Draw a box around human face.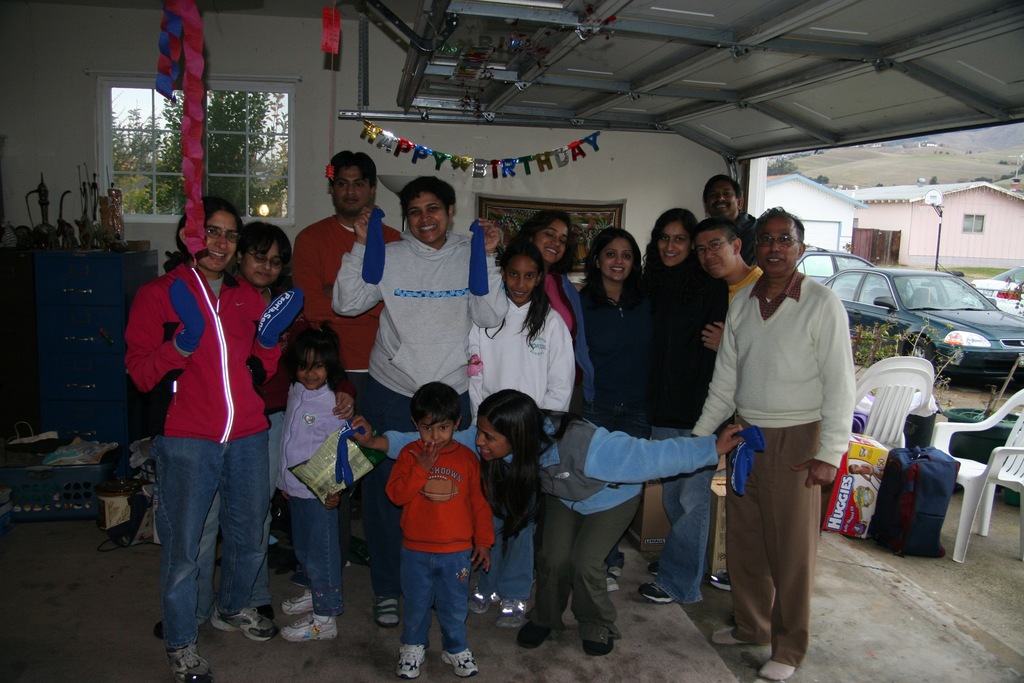
l=694, t=229, r=733, b=269.
